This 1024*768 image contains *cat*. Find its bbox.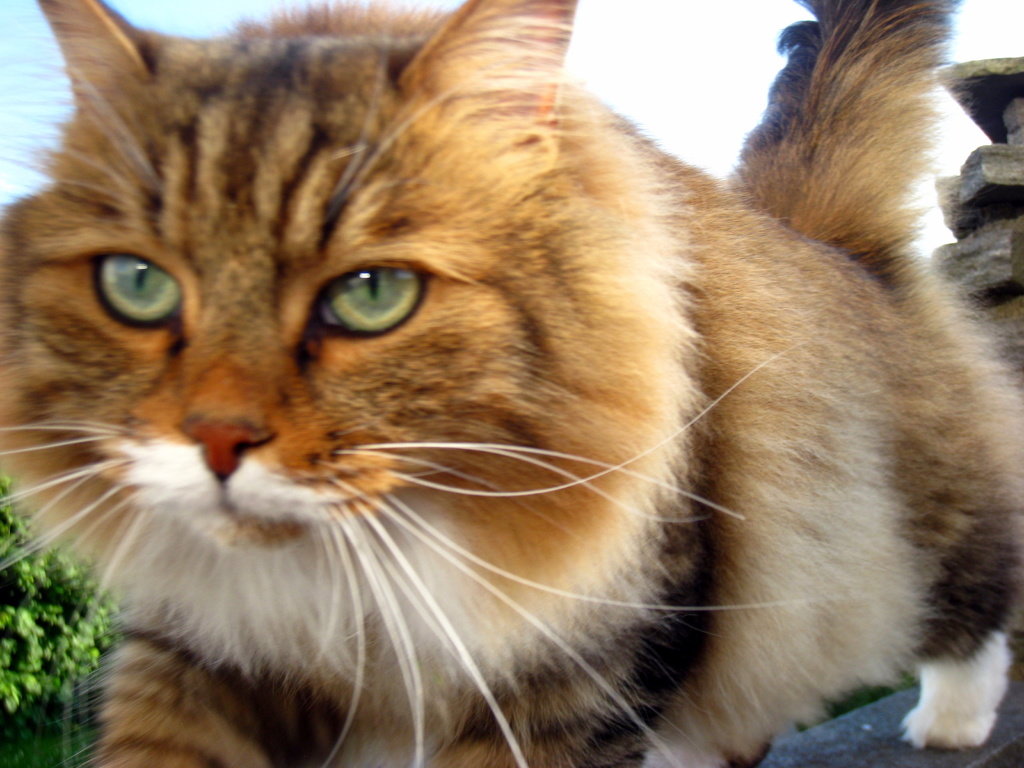
x1=0, y1=0, x2=1023, y2=767.
